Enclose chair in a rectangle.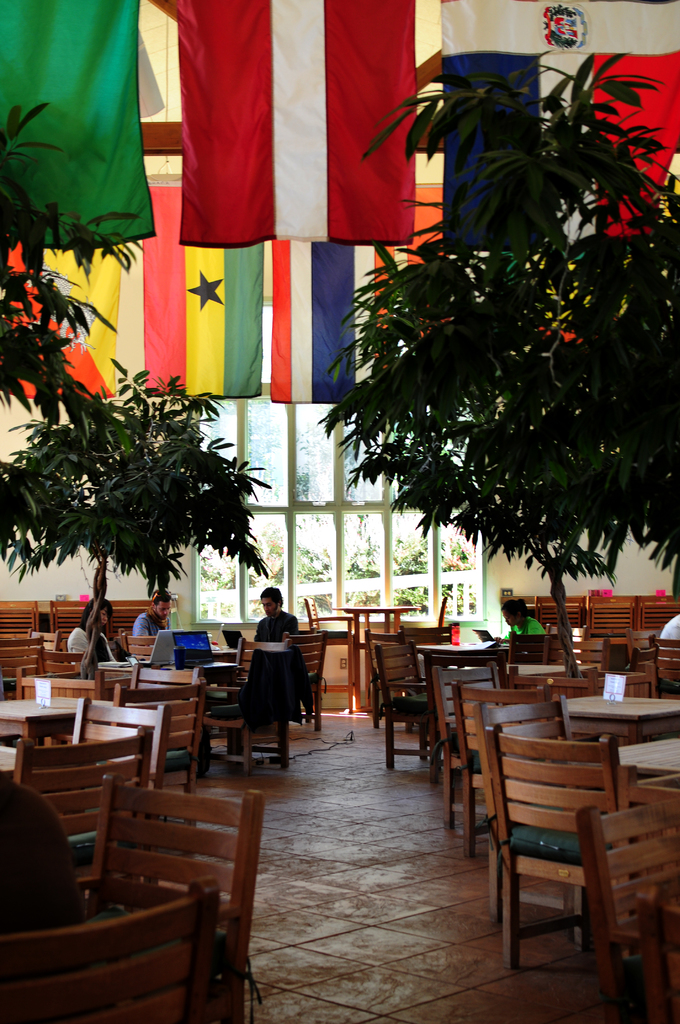
BBox(282, 634, 327, 732).
